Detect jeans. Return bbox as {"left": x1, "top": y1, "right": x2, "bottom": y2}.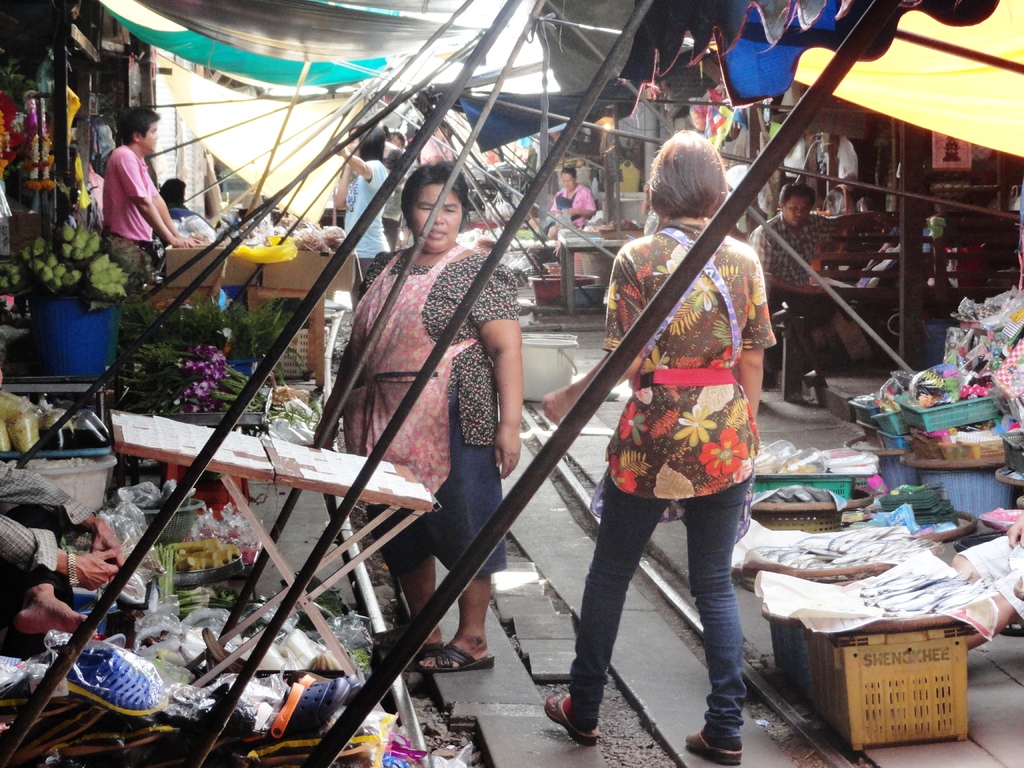
{"left": 546, "top": 463, "right": 770, "bottom": 747}.
